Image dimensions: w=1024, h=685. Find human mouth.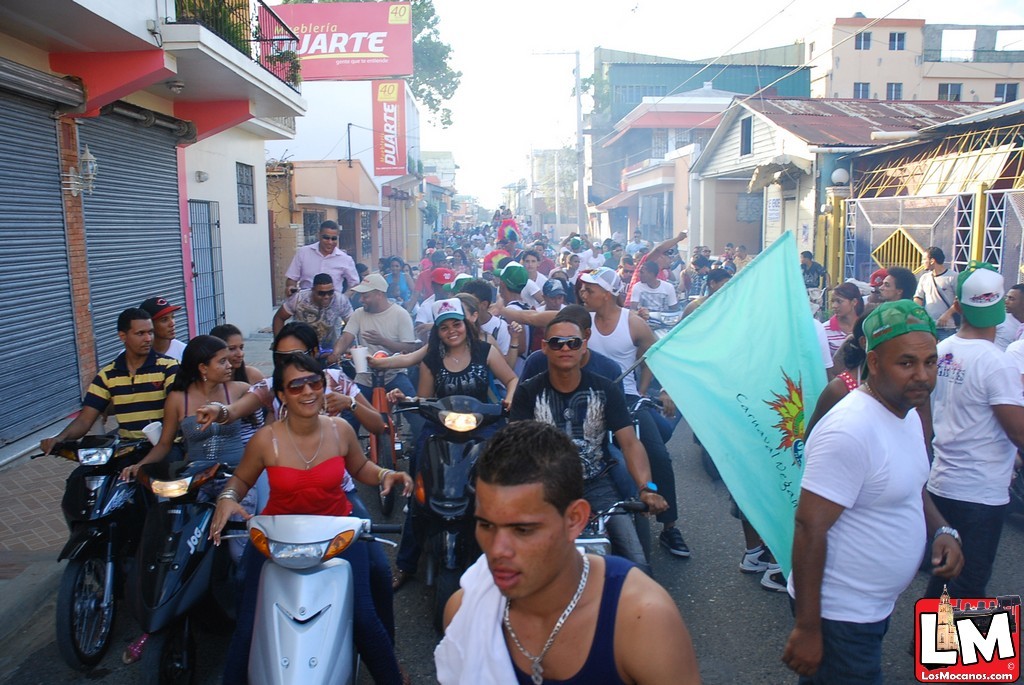
488:555:523:597.
